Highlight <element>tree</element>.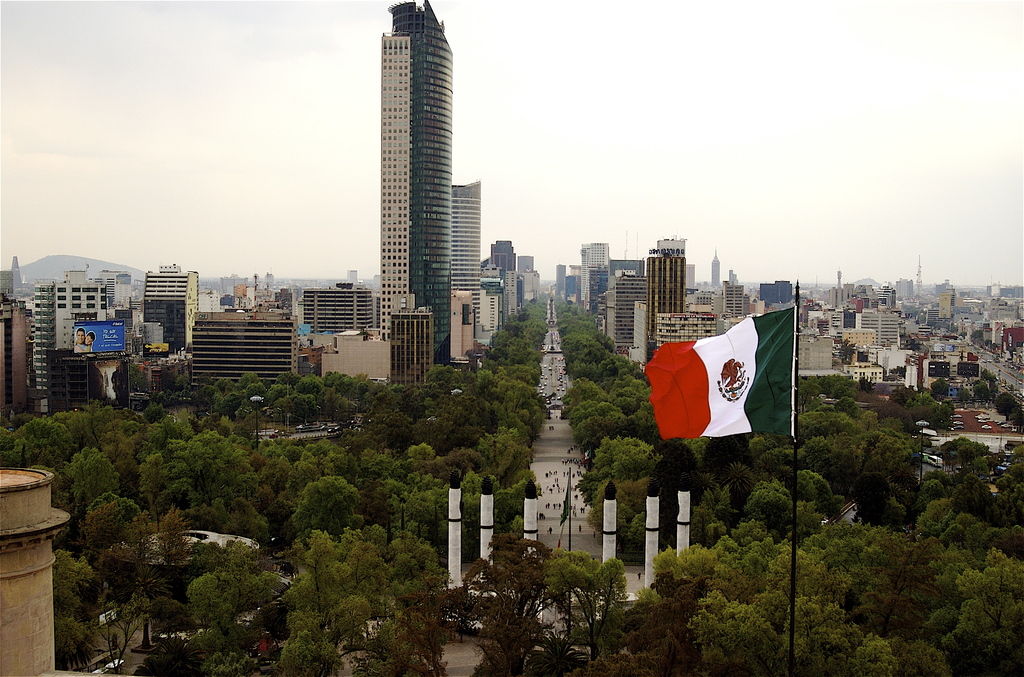
Highlighted region: box(961, 328, 967, 340).
